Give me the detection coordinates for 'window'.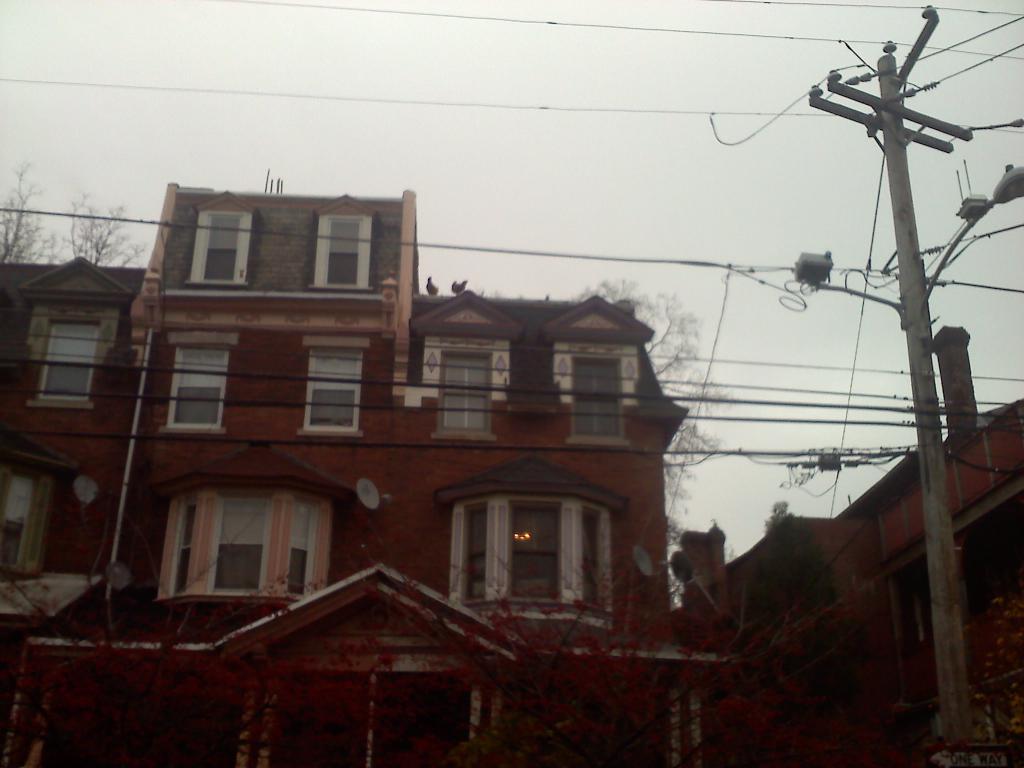
(312,214,374,284).
